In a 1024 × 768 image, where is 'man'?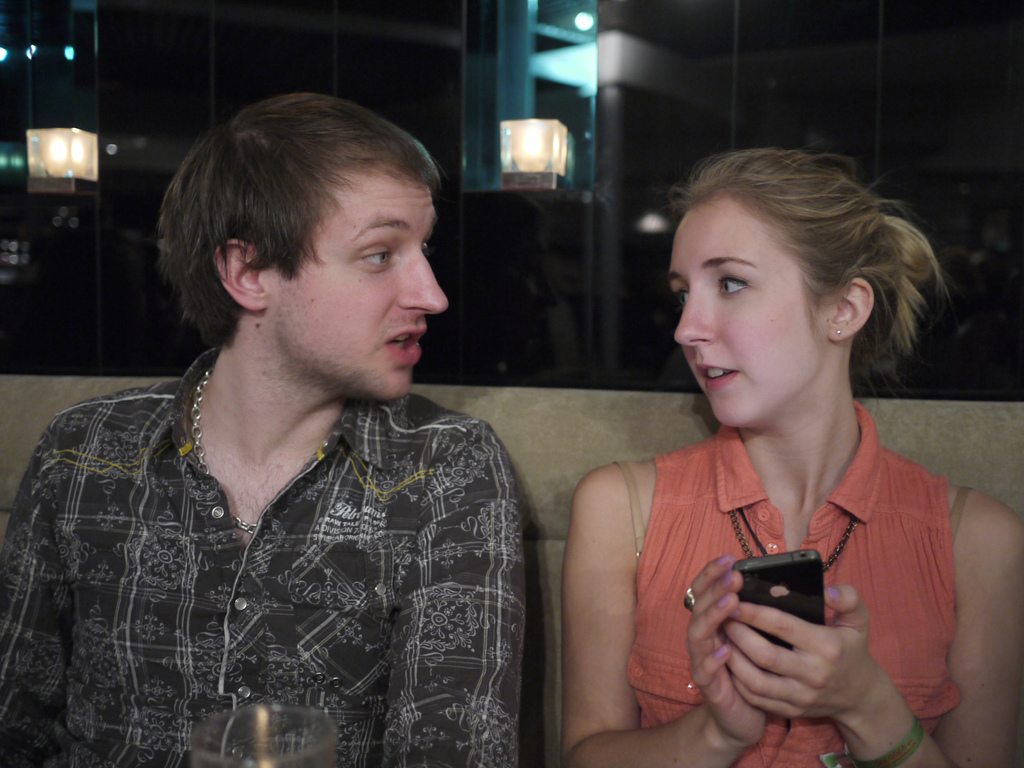
crop(19, 93, 614, 748).
